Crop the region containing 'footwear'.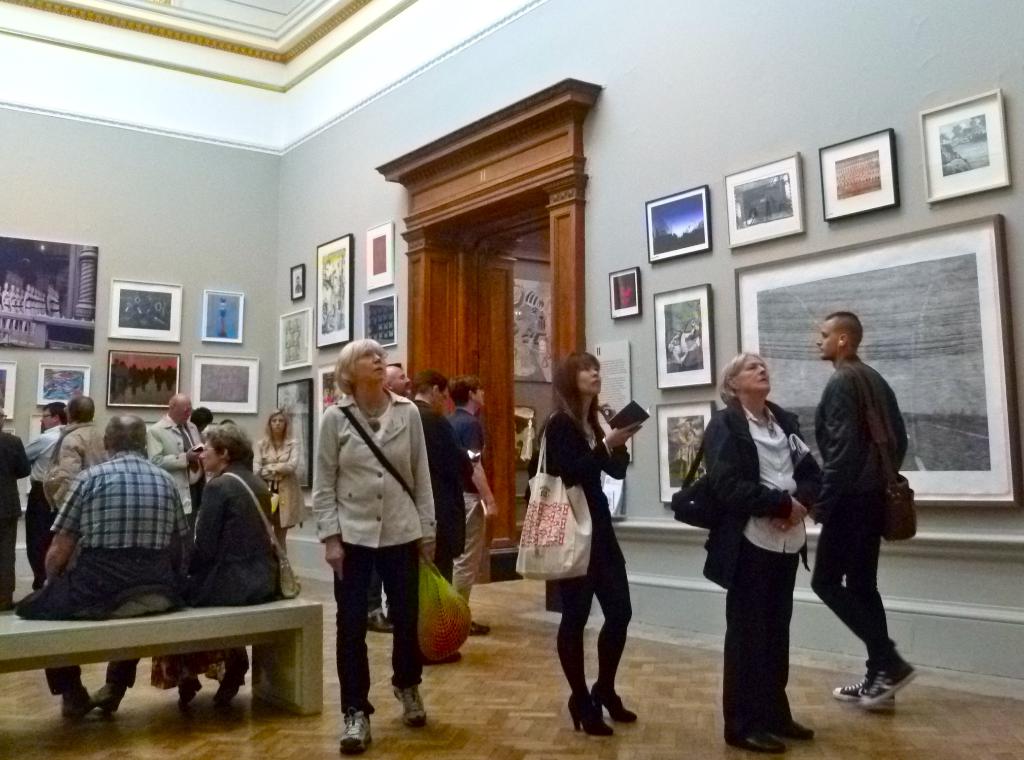
Crop region: [left=363, top=608, right=404, bottom=633].
